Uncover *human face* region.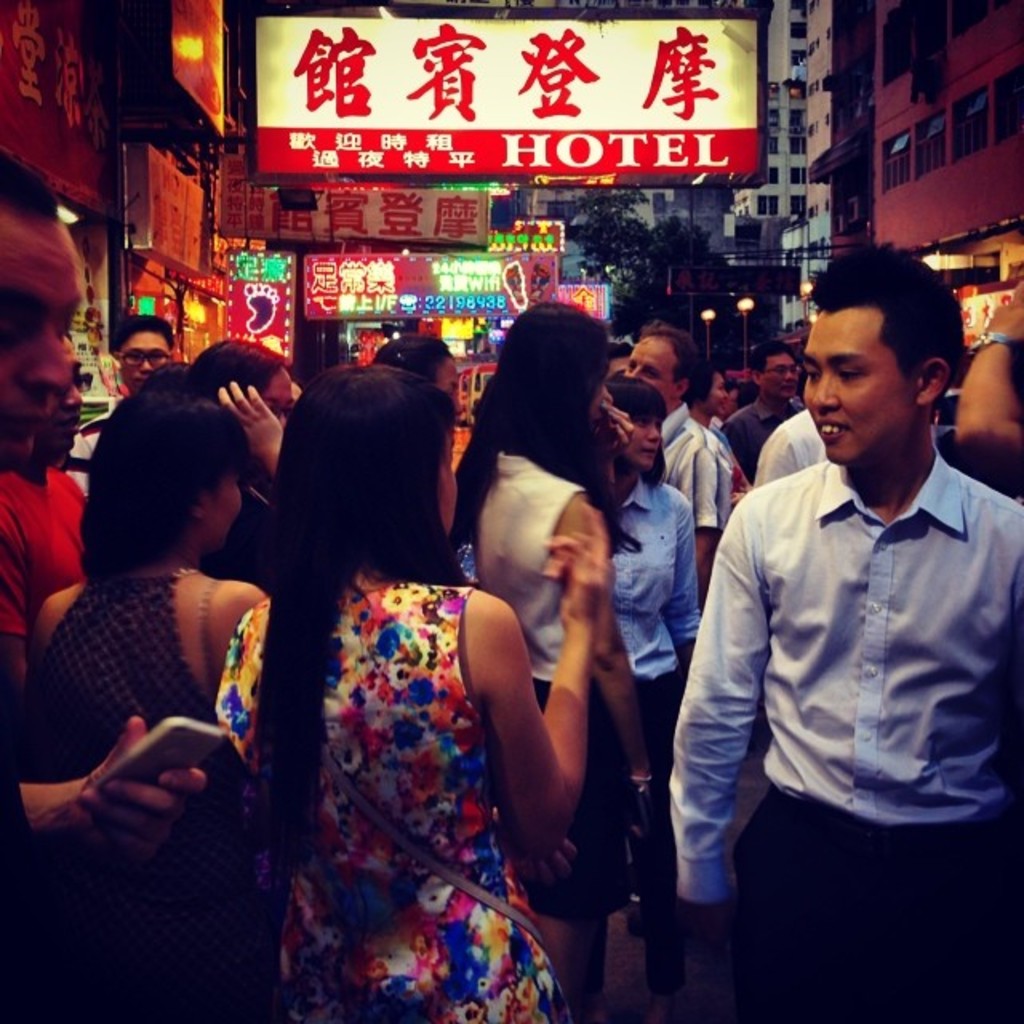
Uncovered: {"x1": 195, "y1": 466, "x2": 232, "y2": 544}.
